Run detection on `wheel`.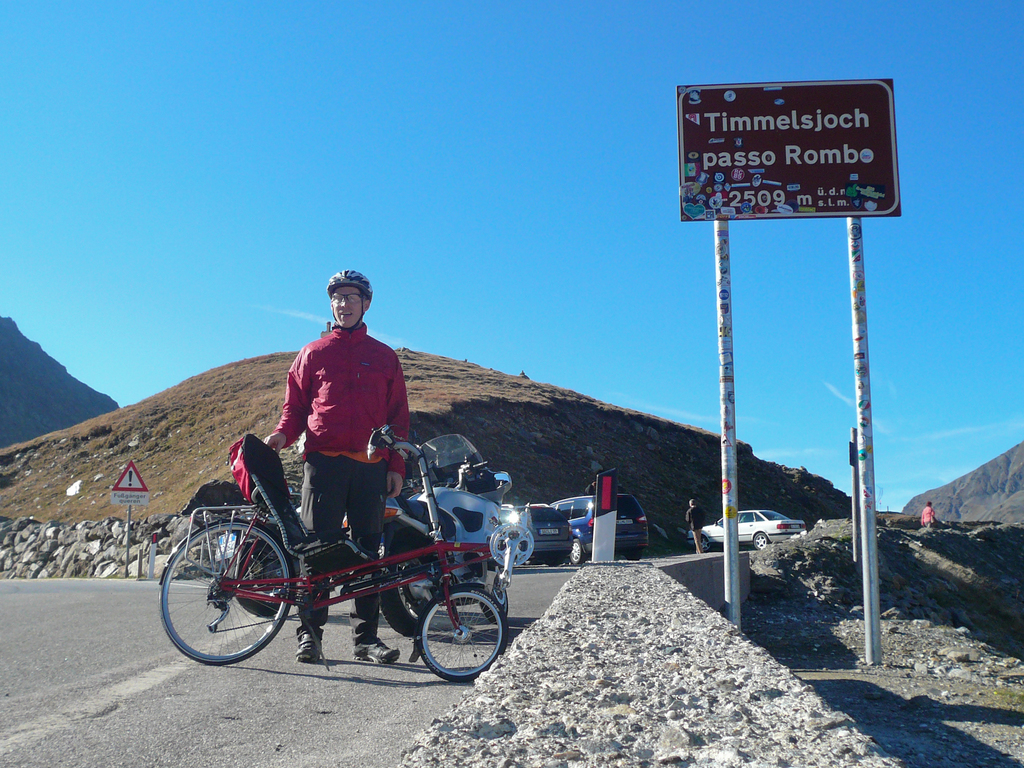
Result: 240,525,305,621.
